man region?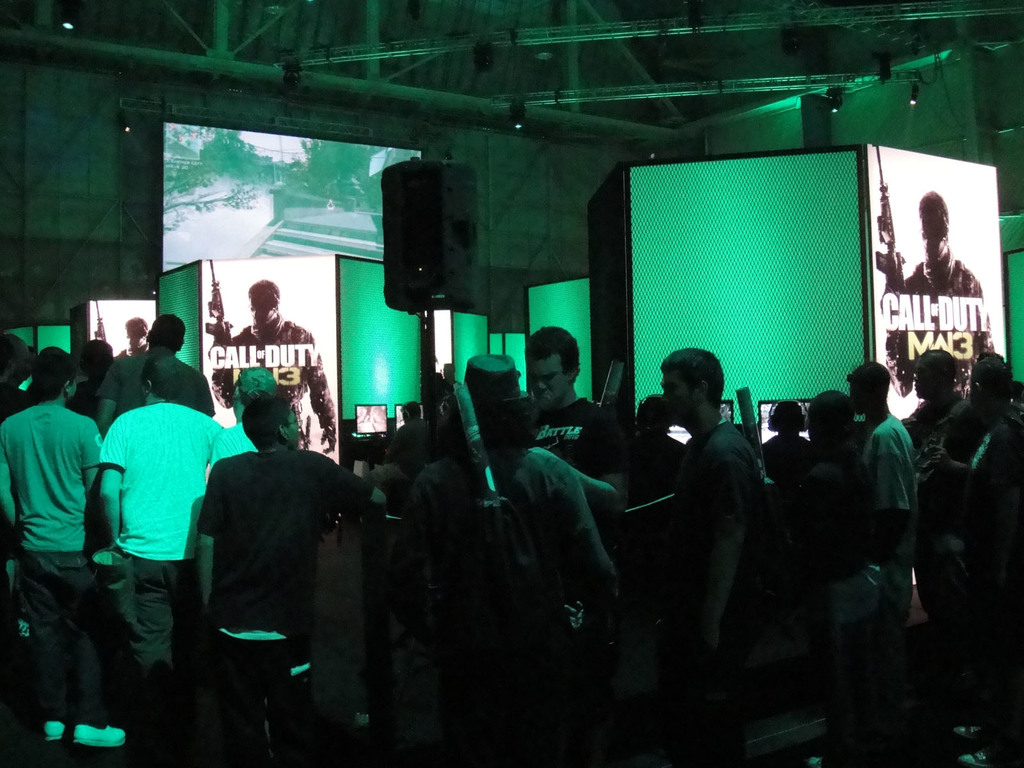
{"x1": 521, "y1": 323, "x2": 634, "y2": 520}
